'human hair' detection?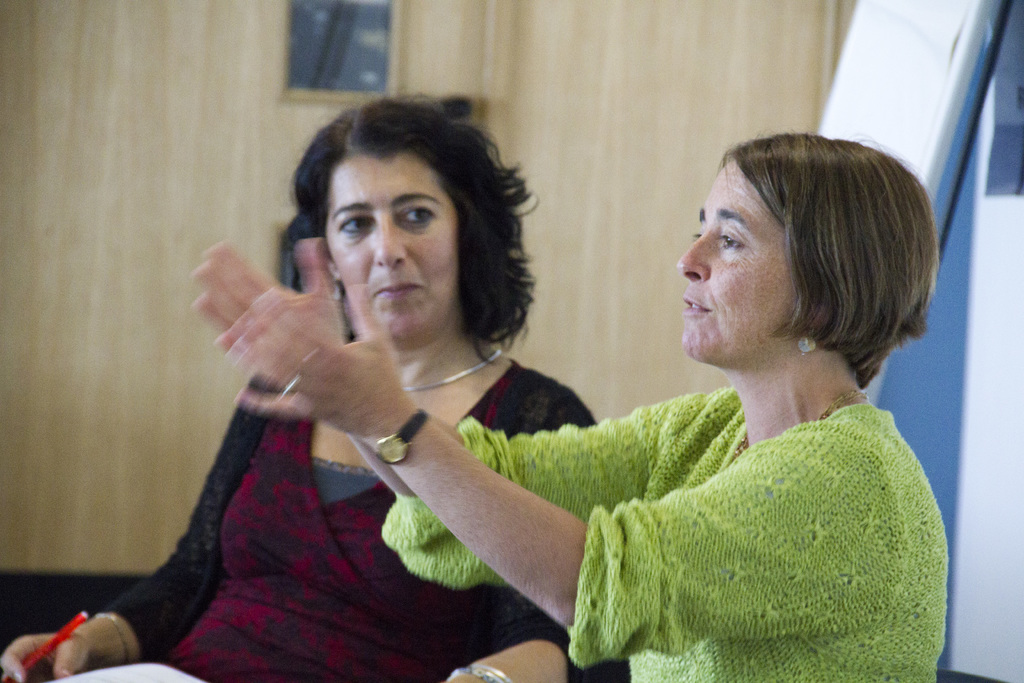
Rect(681, 145, 918, 384)
